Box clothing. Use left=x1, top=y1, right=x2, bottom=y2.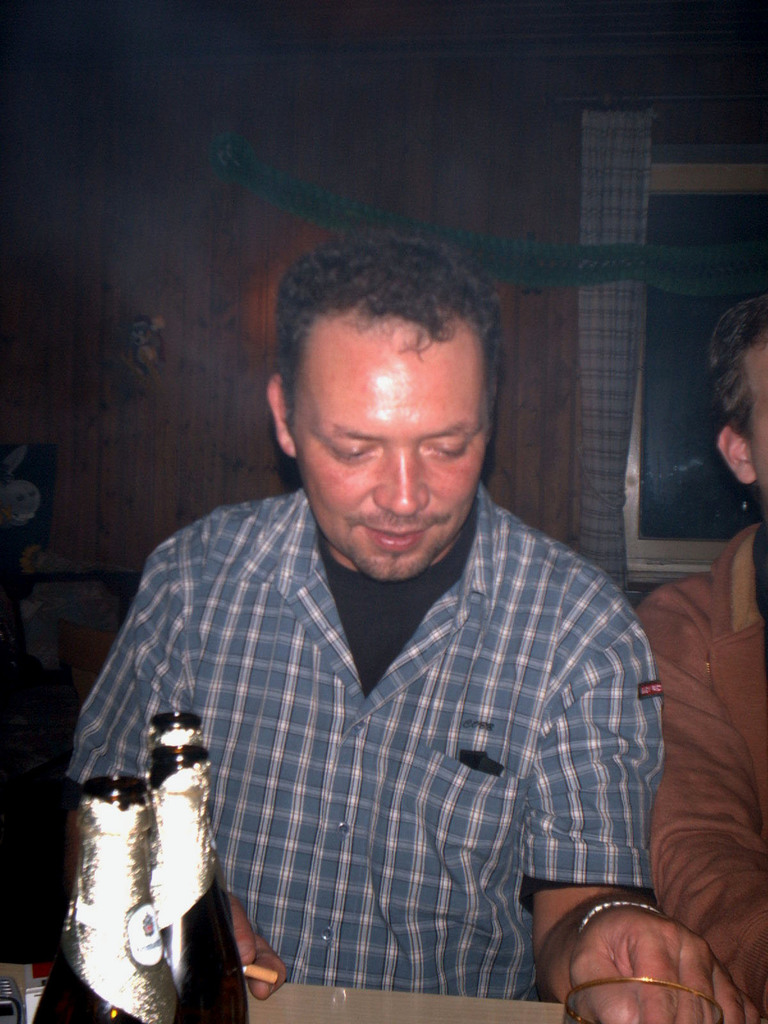
left=96, top=468, right=666, bottom=973.
